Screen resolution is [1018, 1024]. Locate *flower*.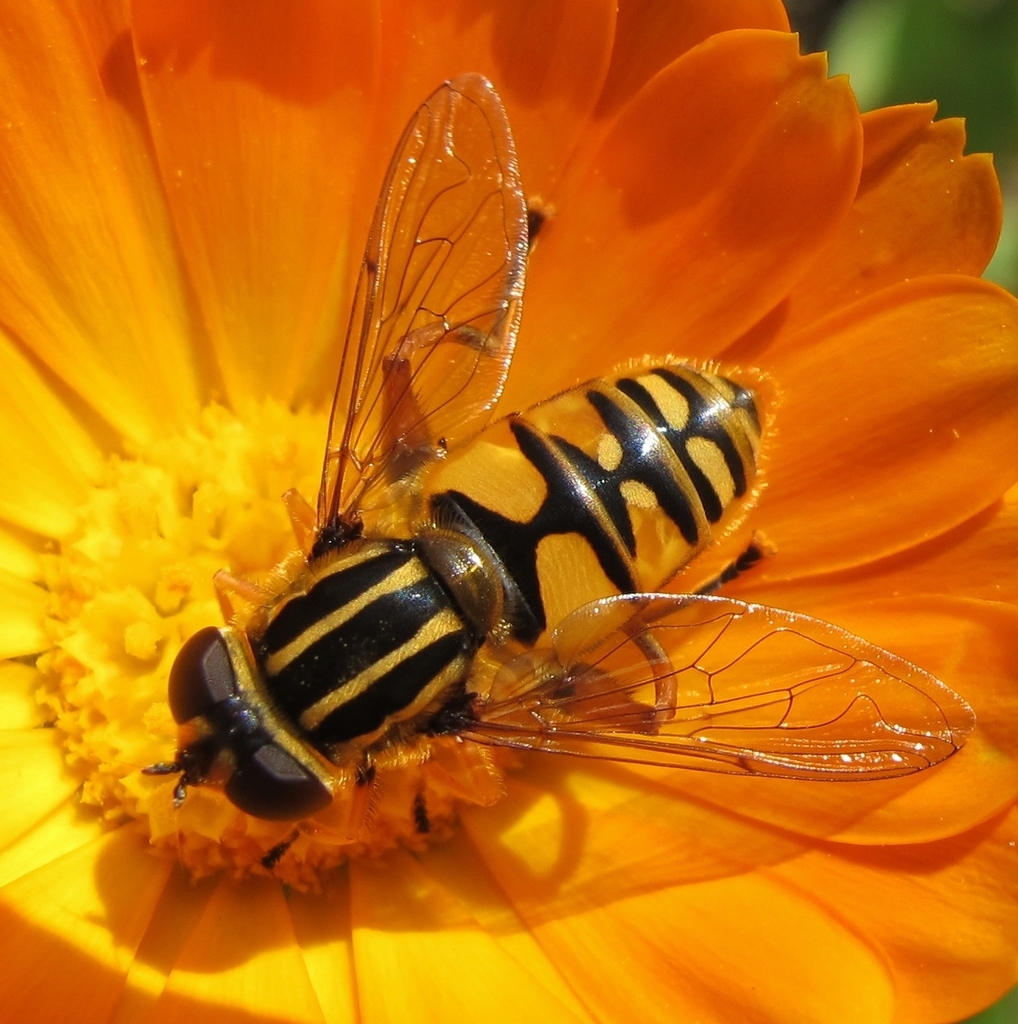
<box>0,0,1017,1023</box>.
